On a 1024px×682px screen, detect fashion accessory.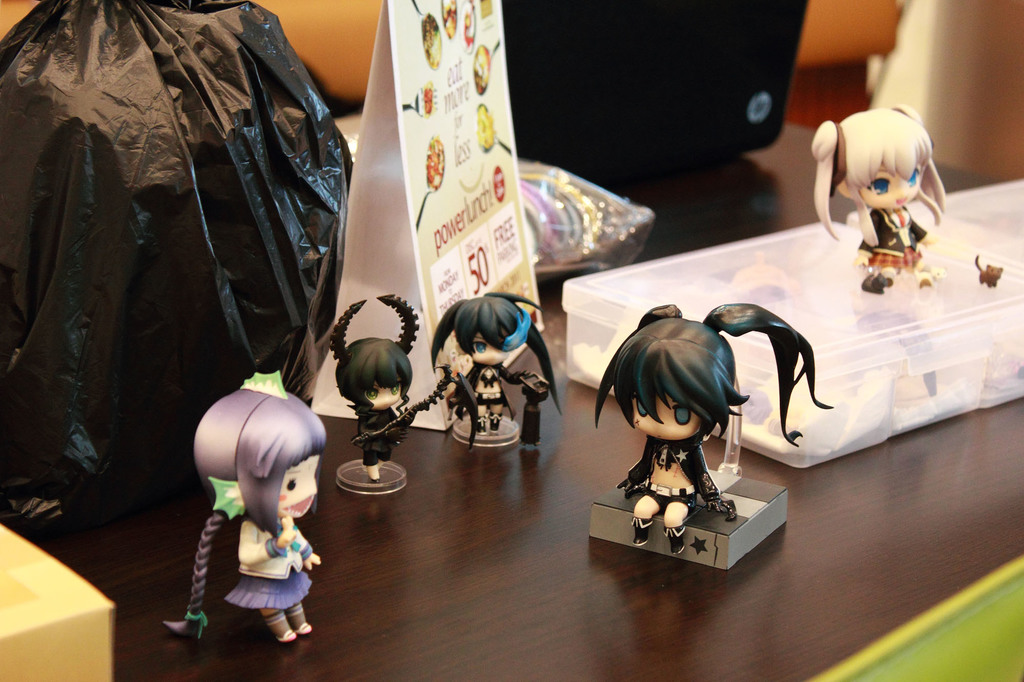
locate(664, 523, 686, 560).
